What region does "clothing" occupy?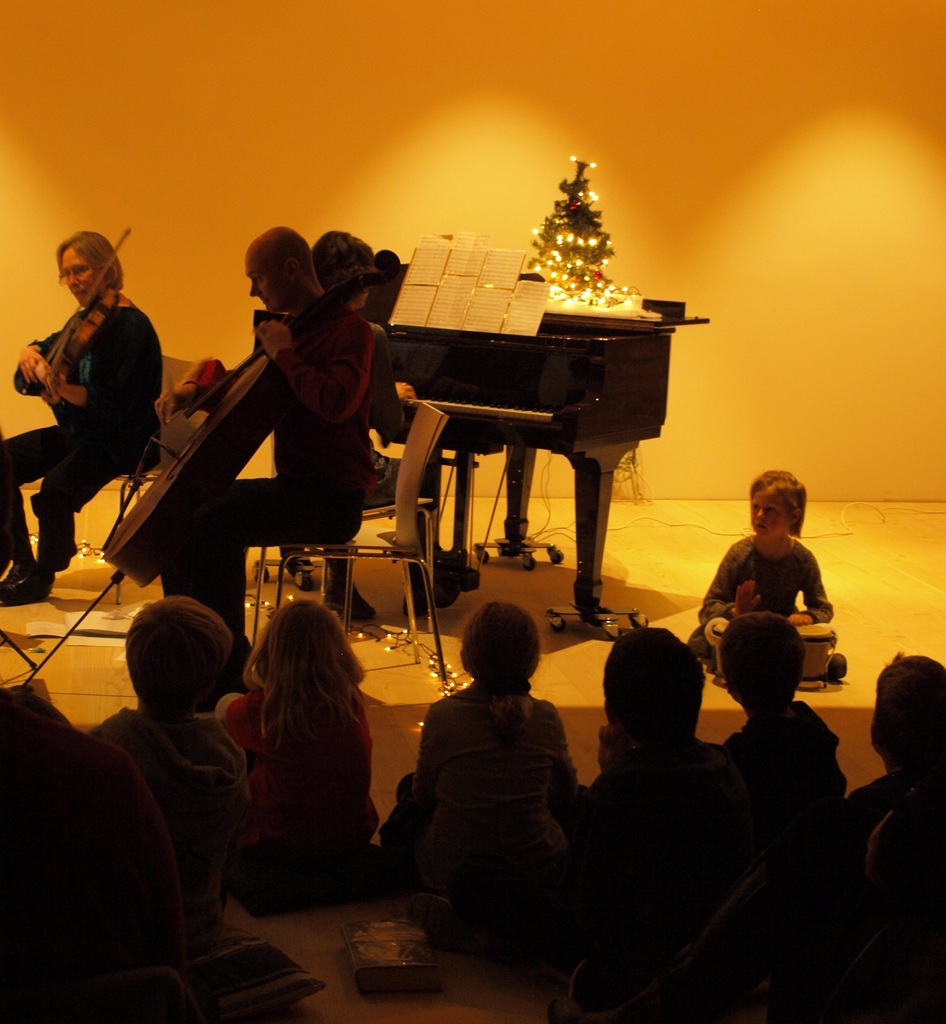
bbox=(75, 701, 261, 890).
